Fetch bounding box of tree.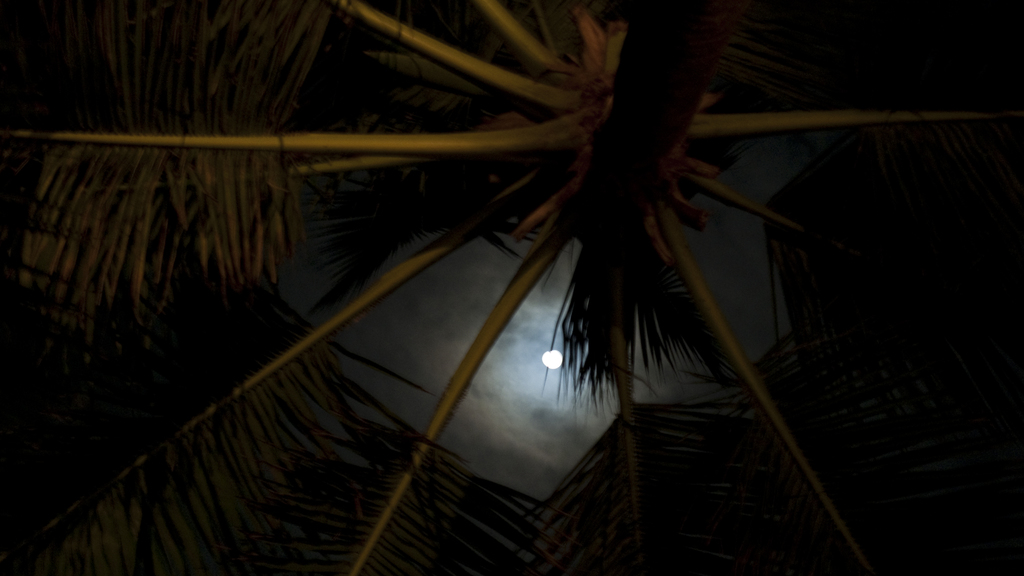
Bbox: left=140, top=0, right=998, bottom=559.
